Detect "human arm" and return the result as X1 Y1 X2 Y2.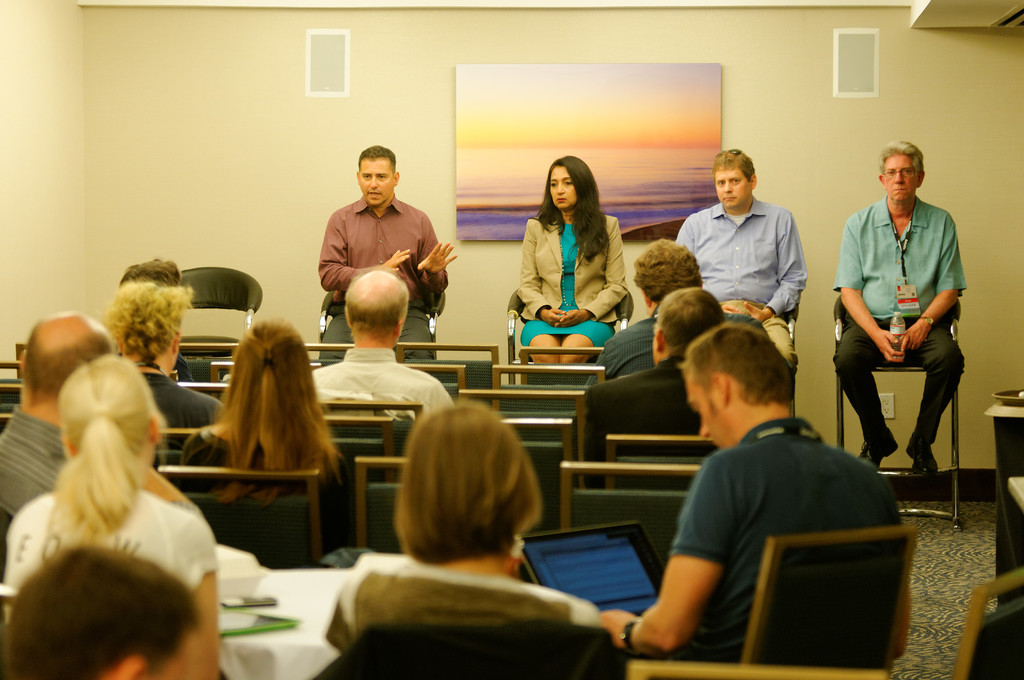
890 565 913 649.
